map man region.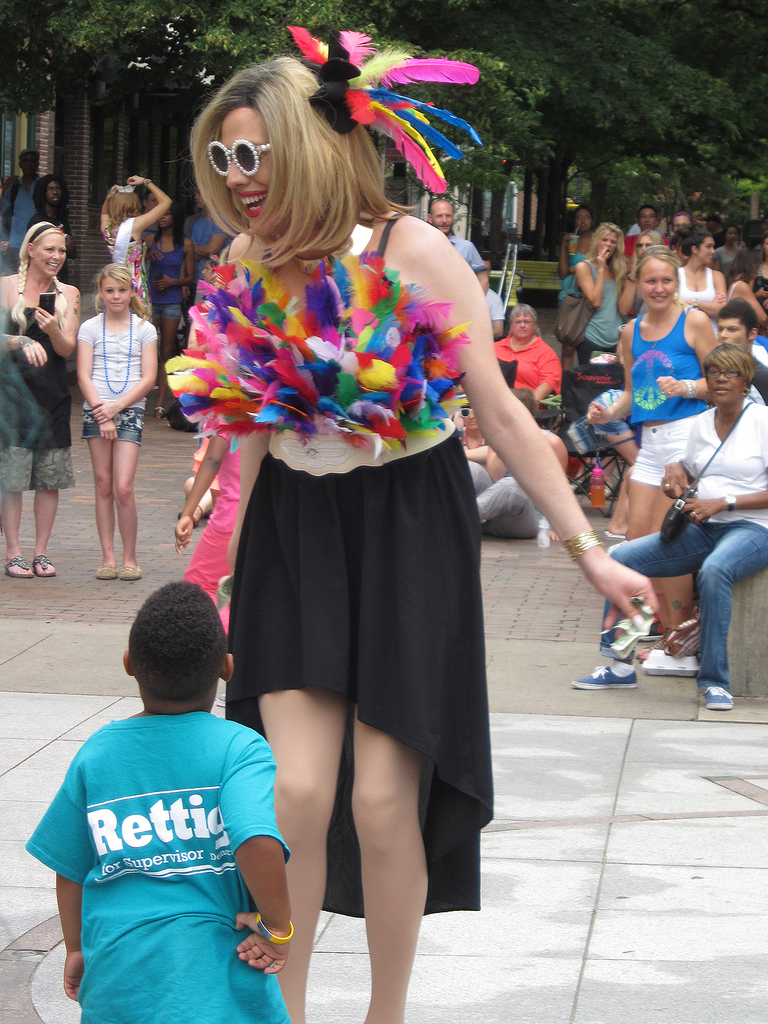
Mapped to (x1=26, y1=174, x2=76, y2=282).
